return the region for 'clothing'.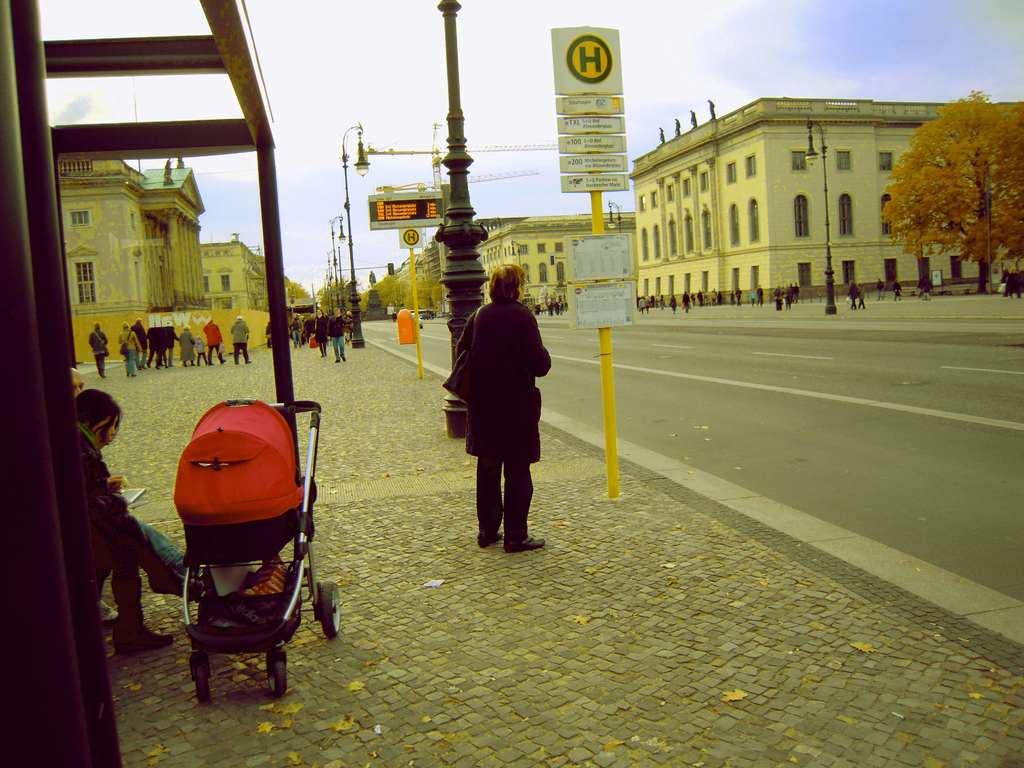
pyautogui.locateOnScreen(193, 339, 205, 360).
